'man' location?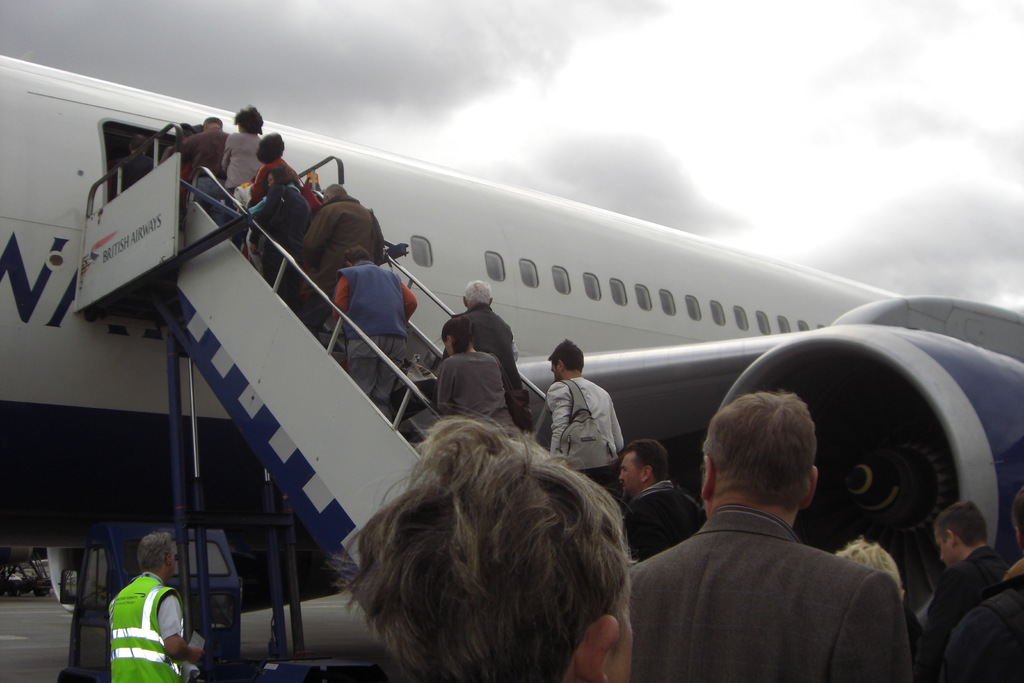
box=[539, 343, 636, 507]
